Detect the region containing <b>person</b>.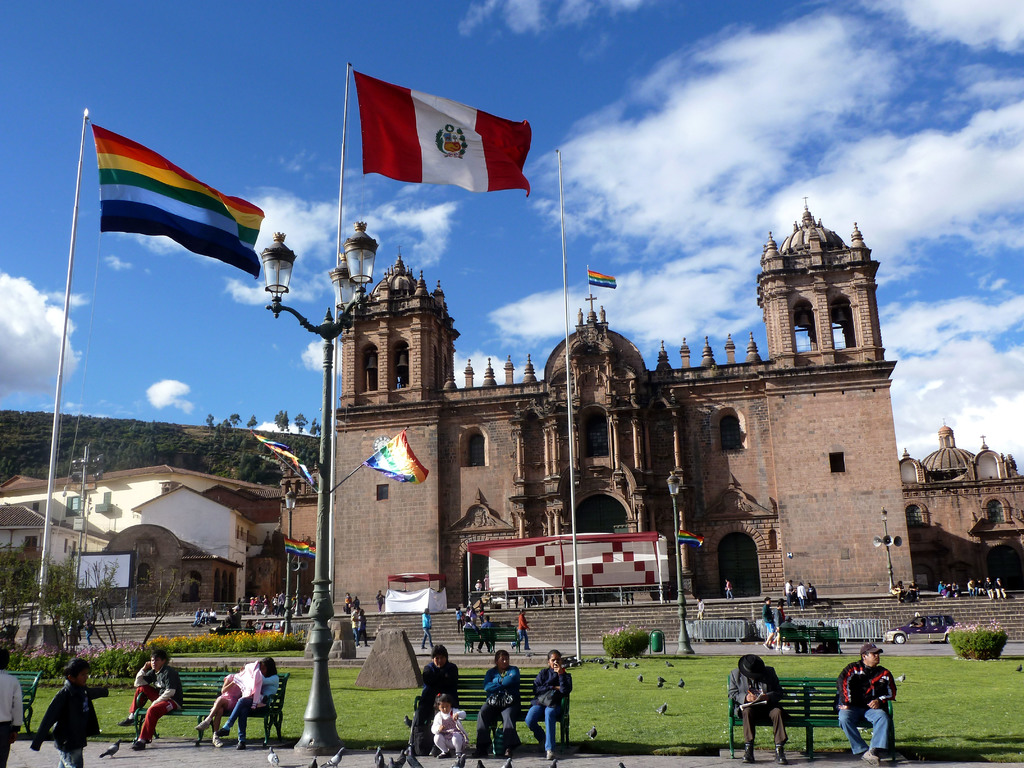
723 579 732 600.
